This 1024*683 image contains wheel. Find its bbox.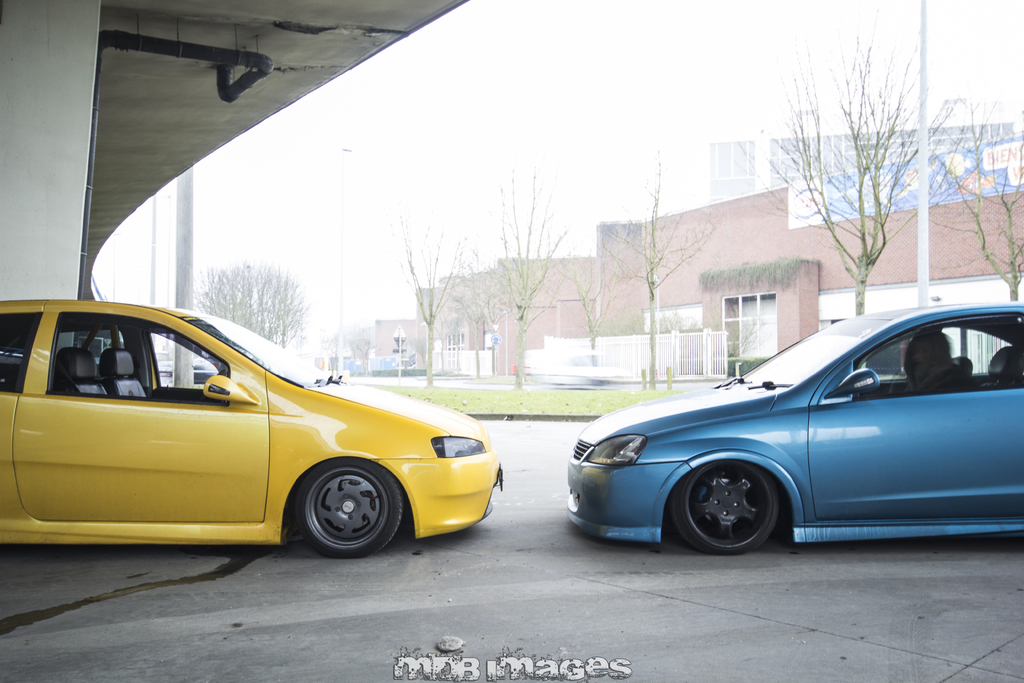
[290, 457, 409, 562].
